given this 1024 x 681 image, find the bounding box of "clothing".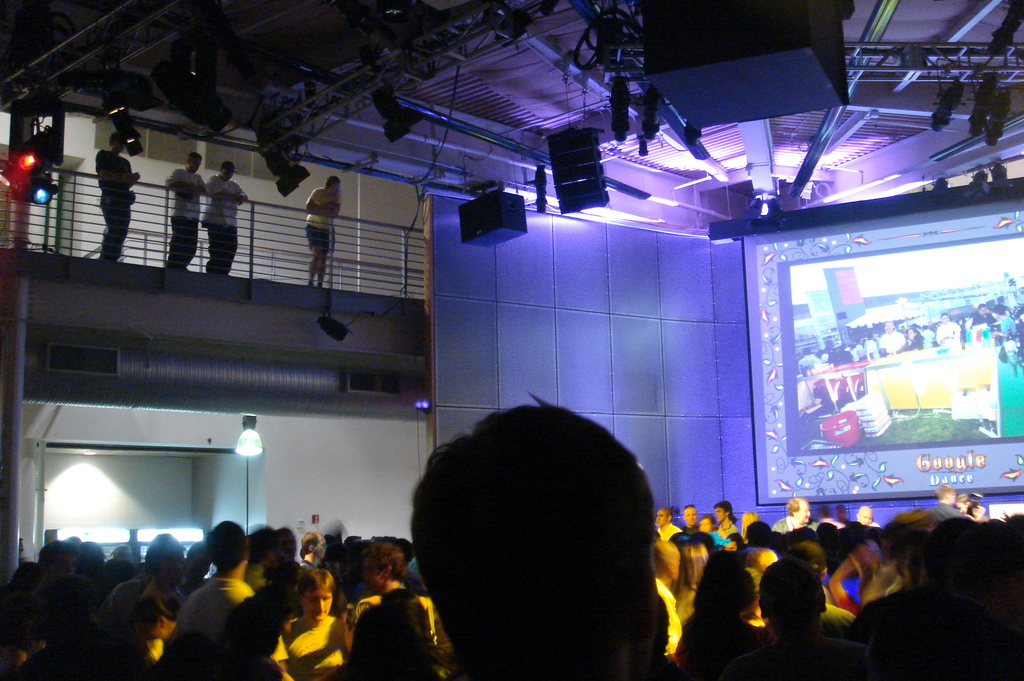
<bbox>95, 147, 136, 266</bbox>.
